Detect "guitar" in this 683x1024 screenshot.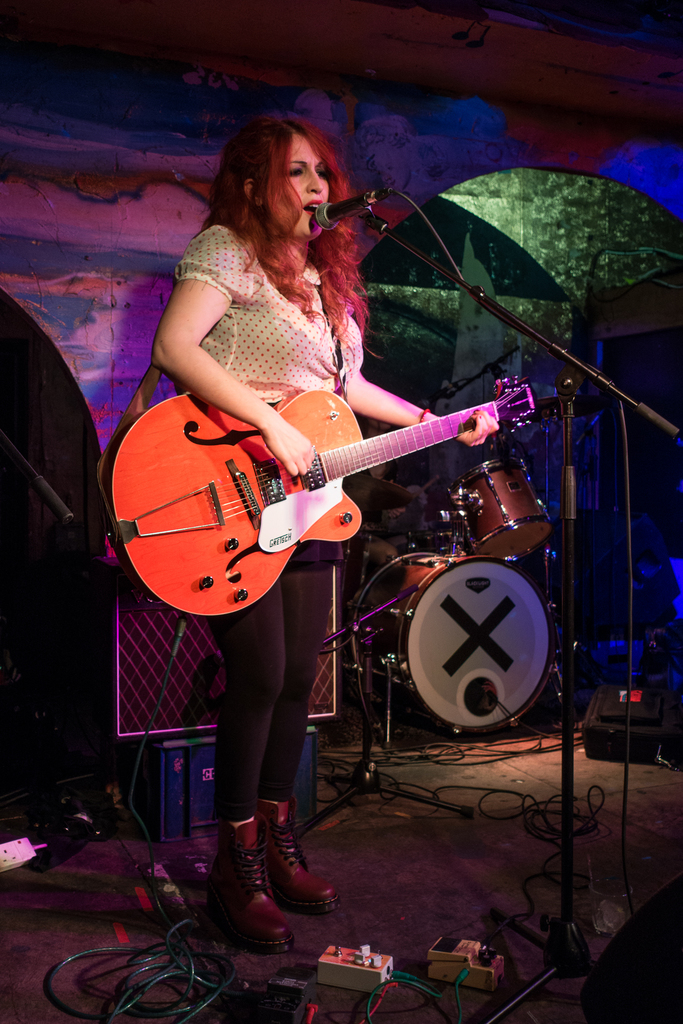
Detection: 99/368/547/609.
